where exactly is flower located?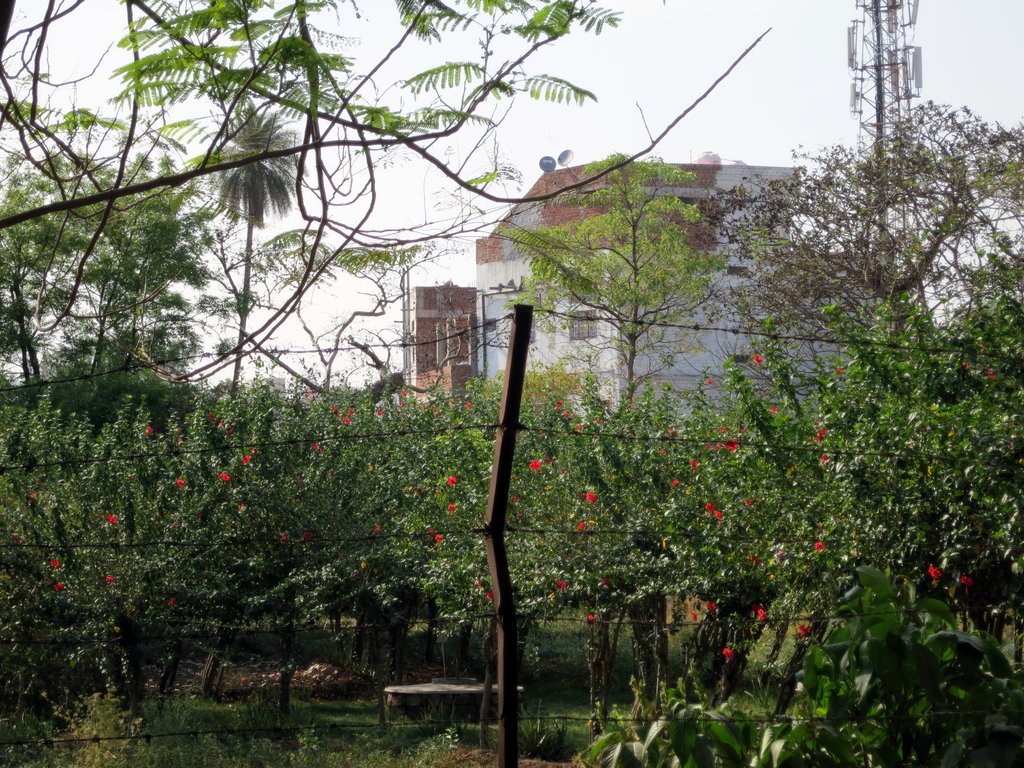
Its bounding box is locate(691, 460, 700, 472).
